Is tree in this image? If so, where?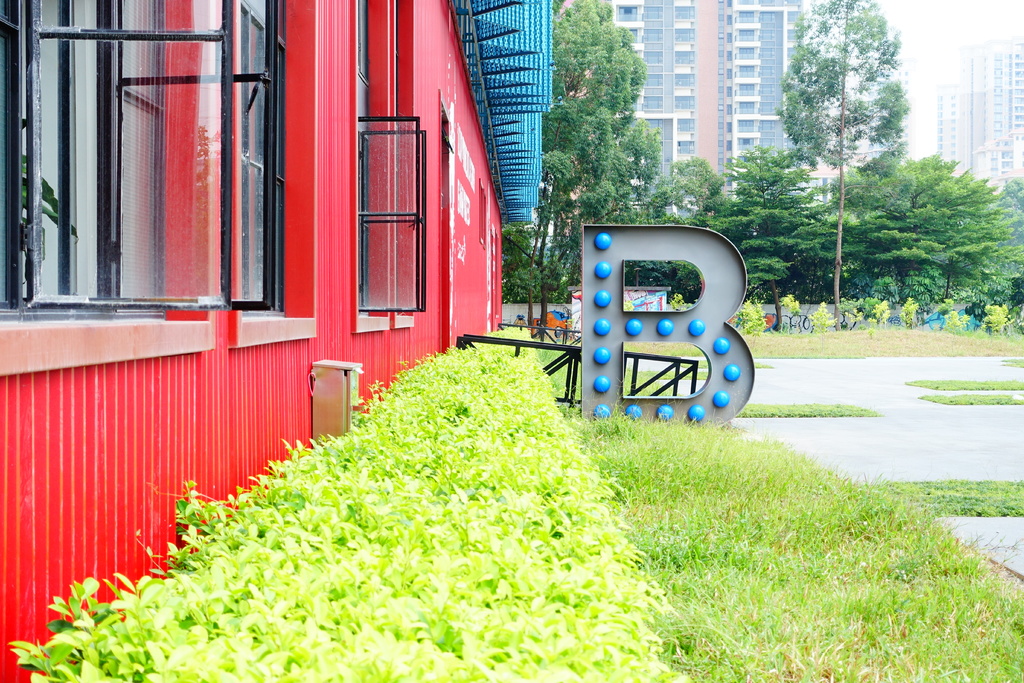
Yes, at pyautogui.locateOnScreen(483, 0, 662, 349).
